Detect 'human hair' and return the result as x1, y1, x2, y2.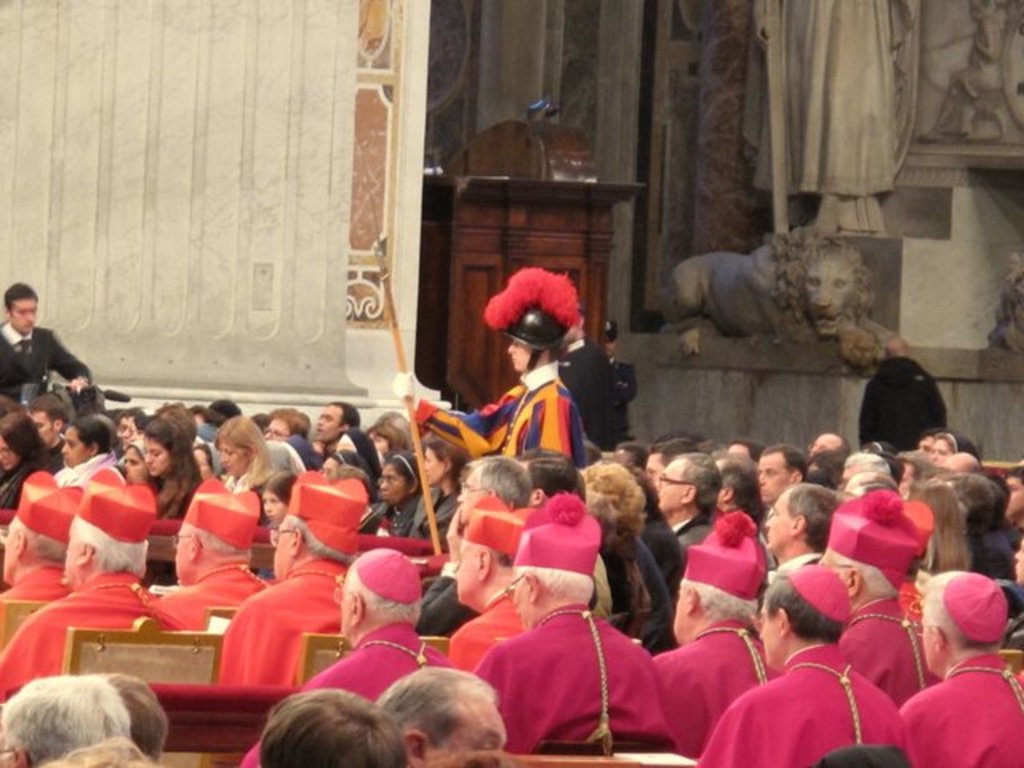
373, 422, 413, 448.
